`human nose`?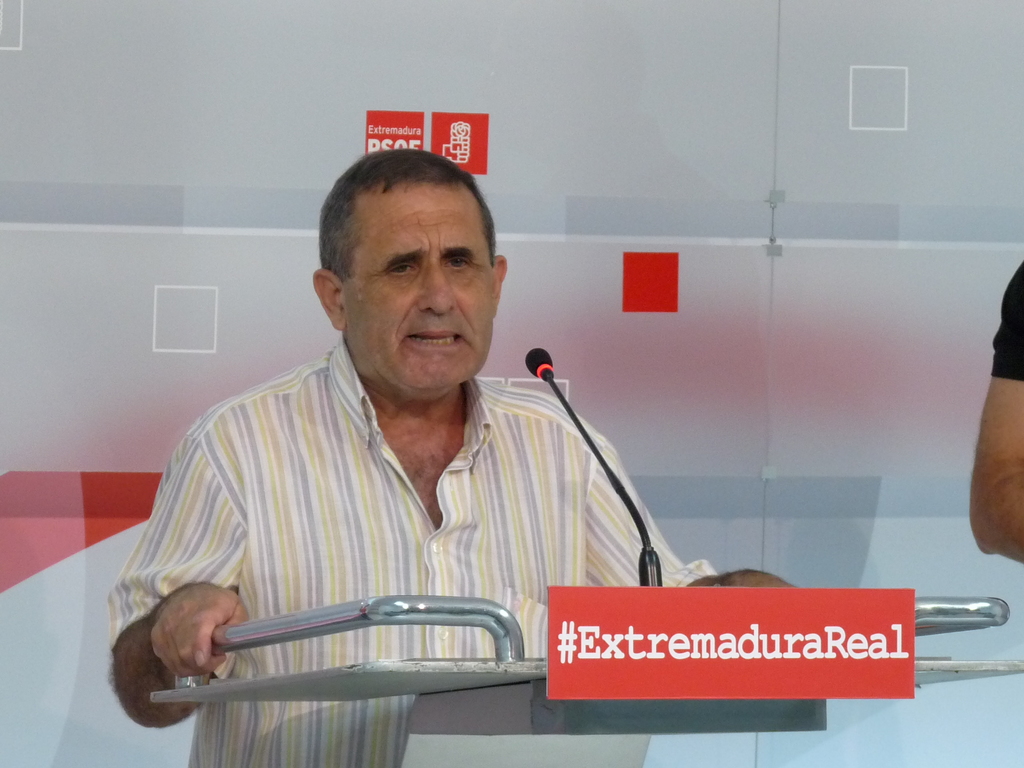
[x1=420, y1=261, x2=458, y2=314]
